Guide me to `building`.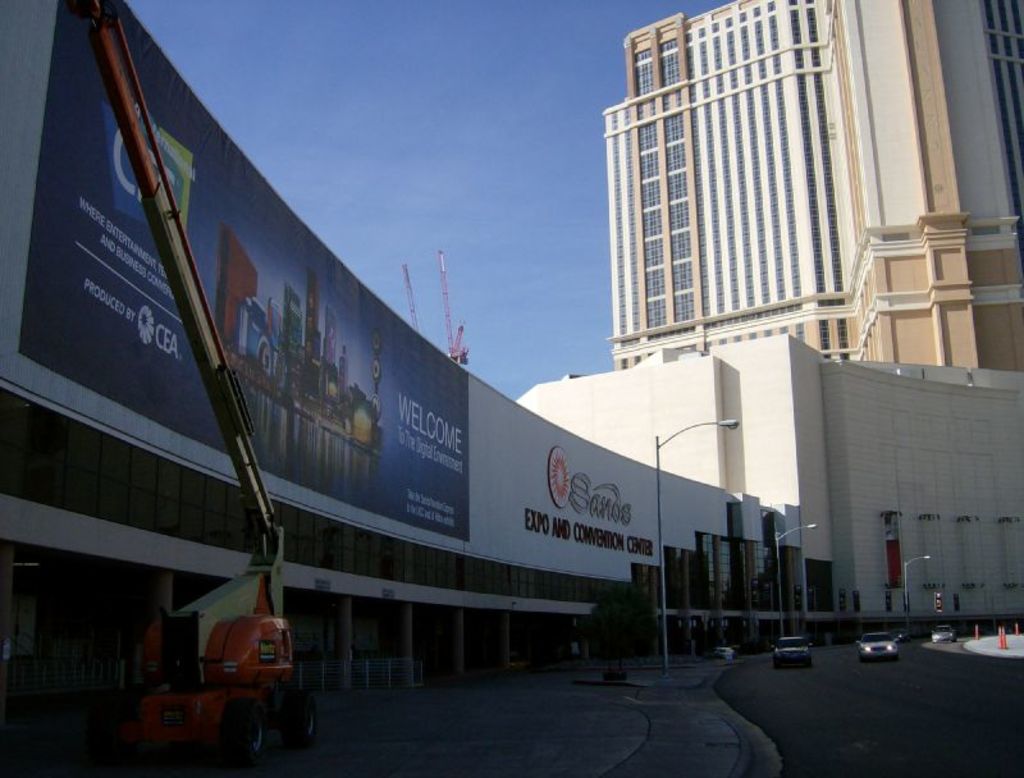
Guidance: (left=0, top=0, right=806, bottom=777).
